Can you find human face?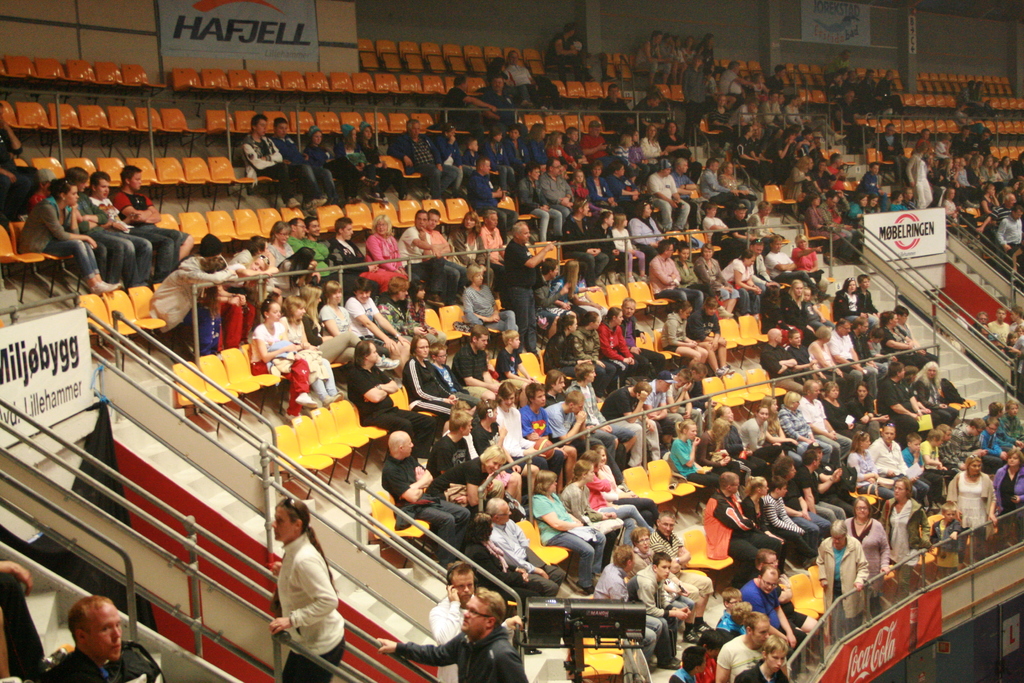
Yes, bounding box: <box>417,290,424,299</box>.
